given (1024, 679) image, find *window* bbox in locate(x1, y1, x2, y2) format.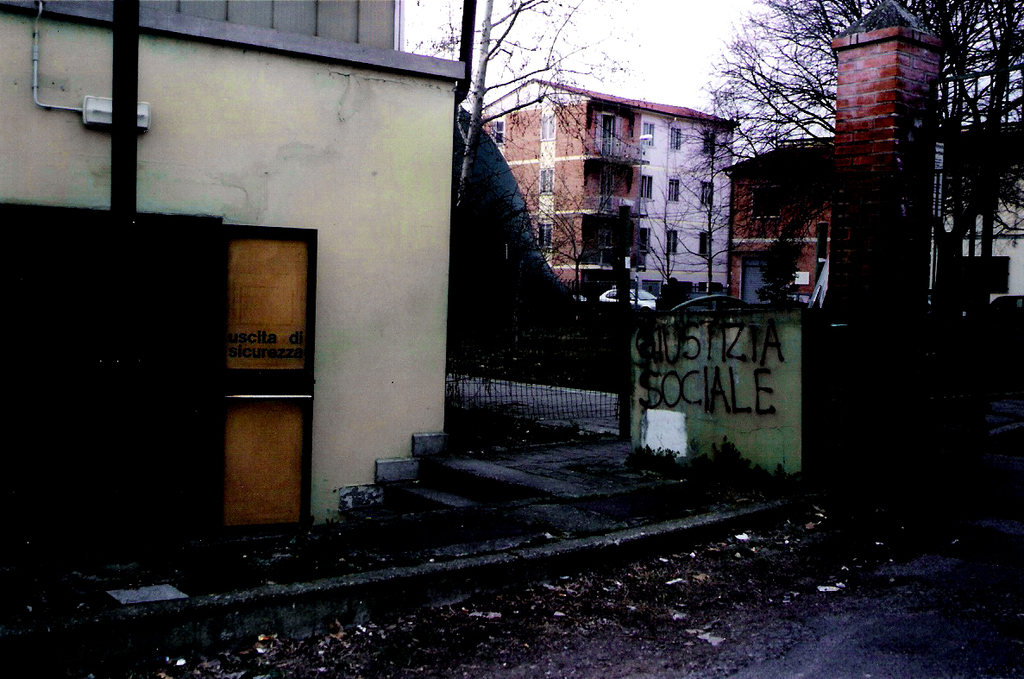
locate(668, 128, 681, 149).
